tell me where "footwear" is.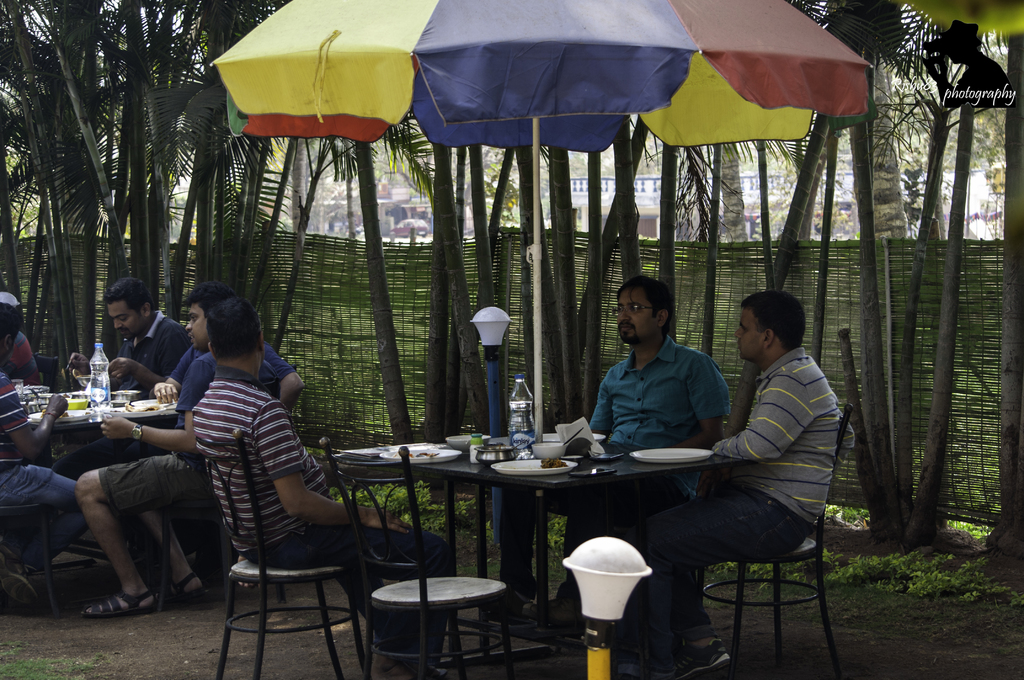
"footwear" is at 676 640 731 679.
